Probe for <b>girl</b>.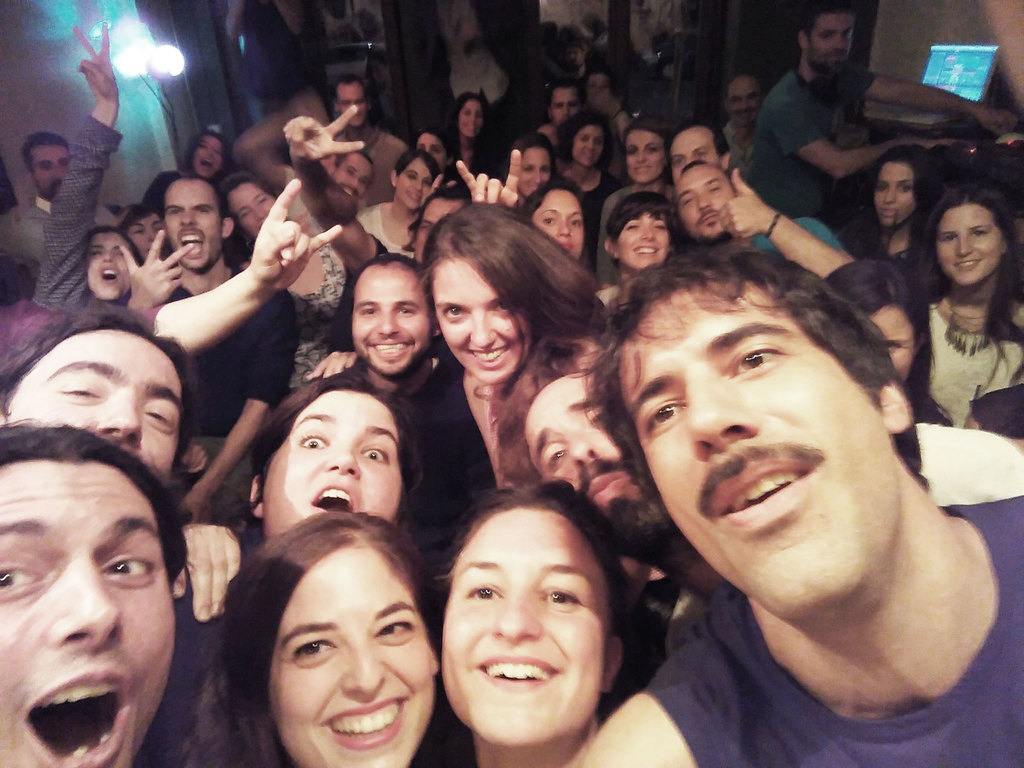
Probe result: (157, 179, 396, 513).
